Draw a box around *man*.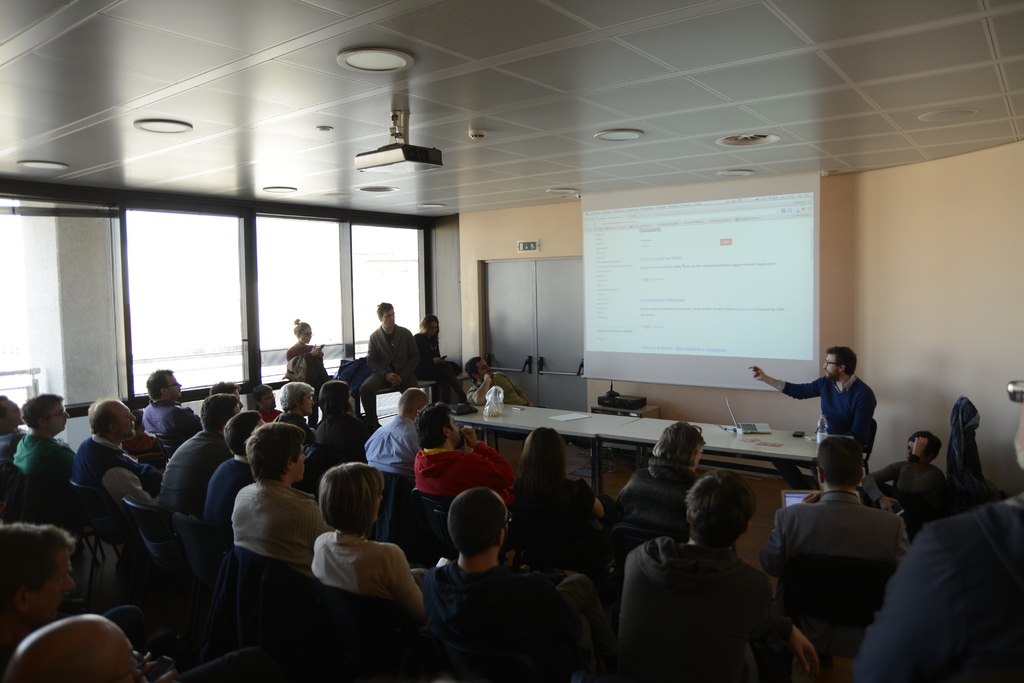
region(0, 522, 154, 645).
